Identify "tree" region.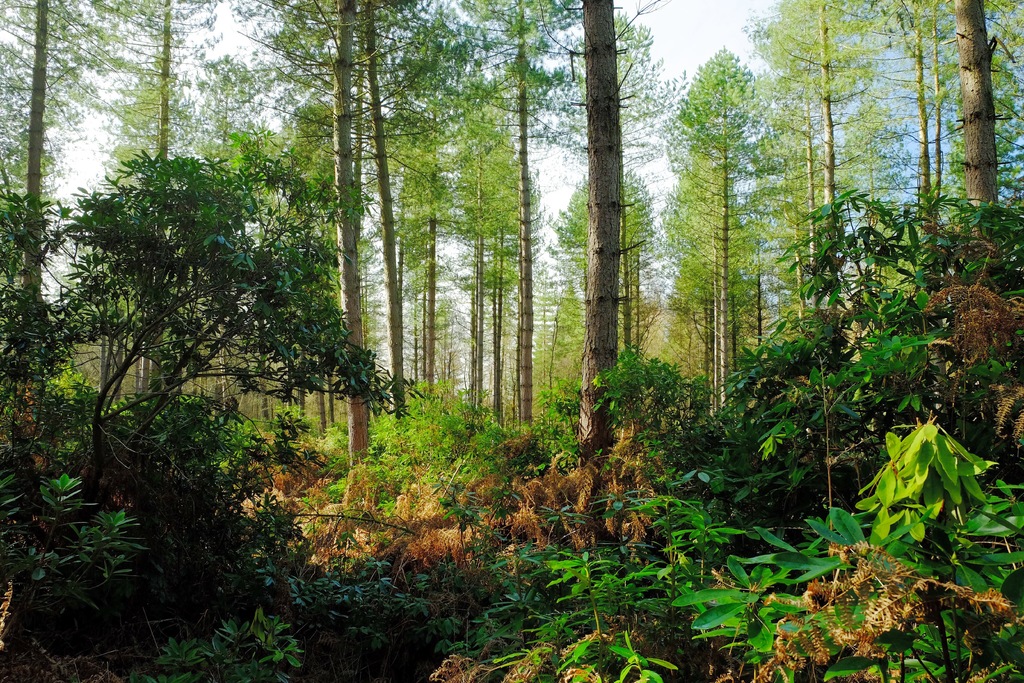
Region: (left=643, top=0, right=961, bottom=416).
